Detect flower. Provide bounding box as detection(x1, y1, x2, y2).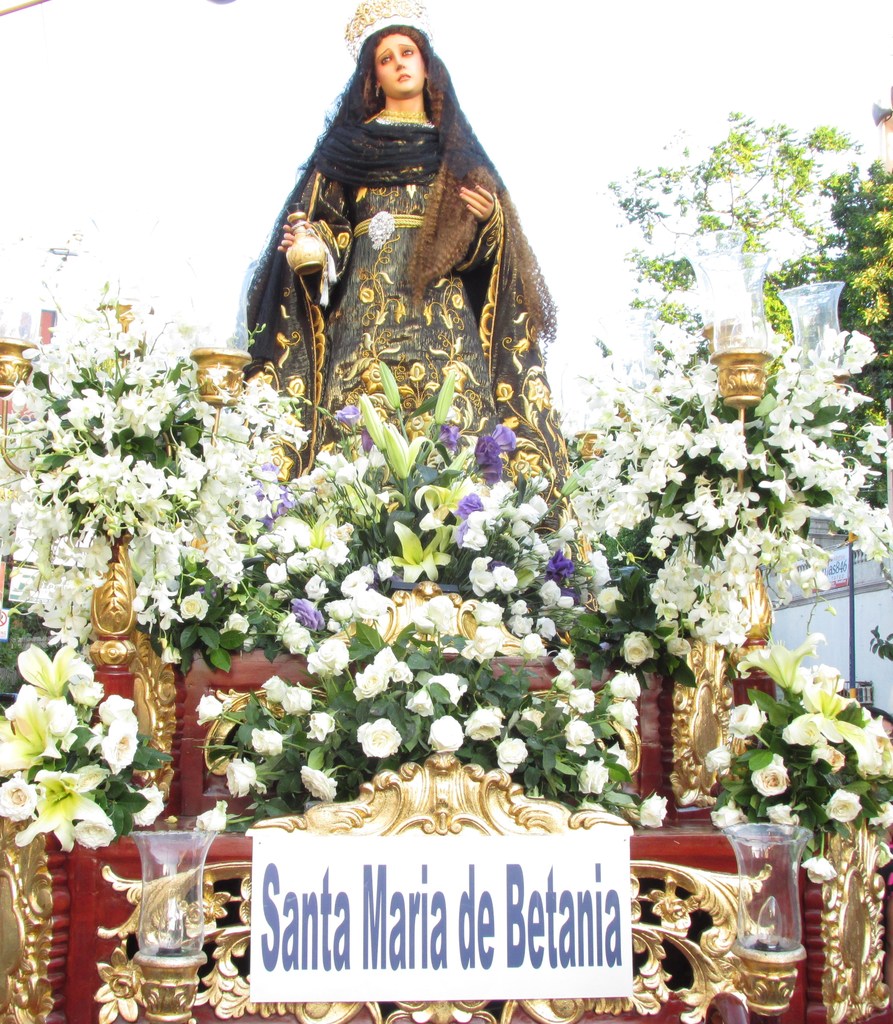
detection(286, 682, 307, 717).
